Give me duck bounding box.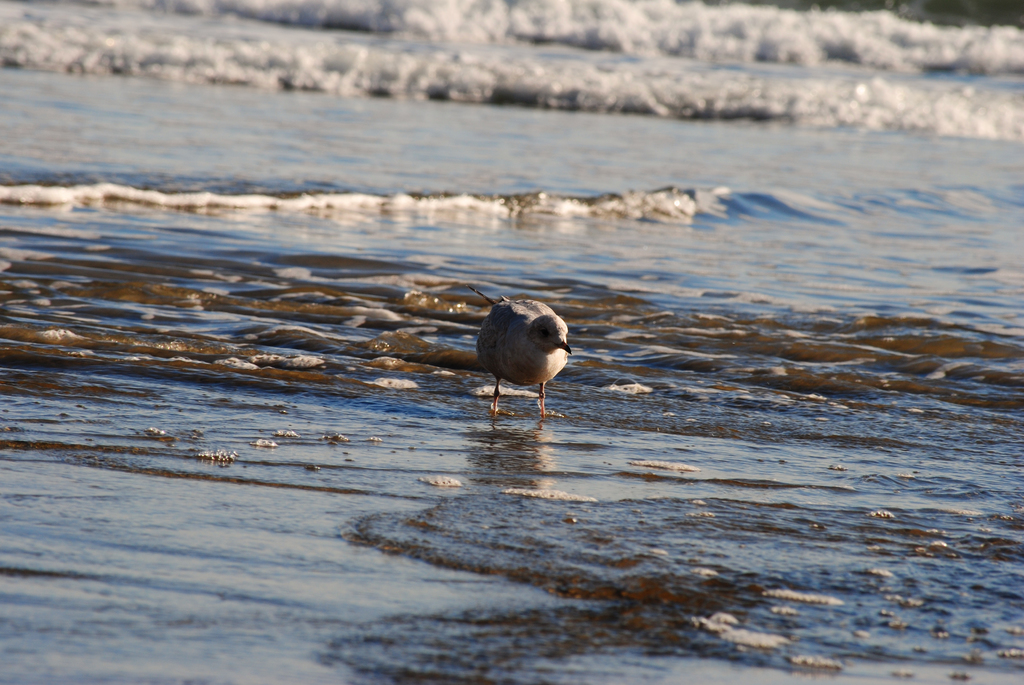
<bbox>458, 292, 566, 404</bbox>.
